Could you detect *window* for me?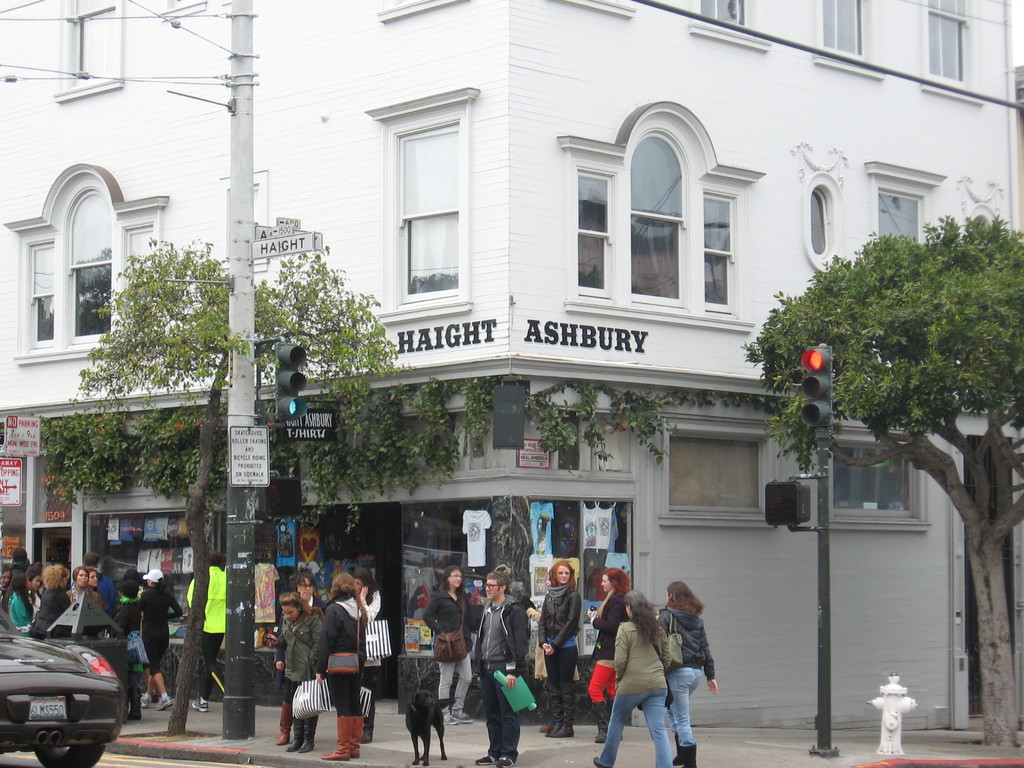
Detection result: rect(700, 0, 745, 28).
